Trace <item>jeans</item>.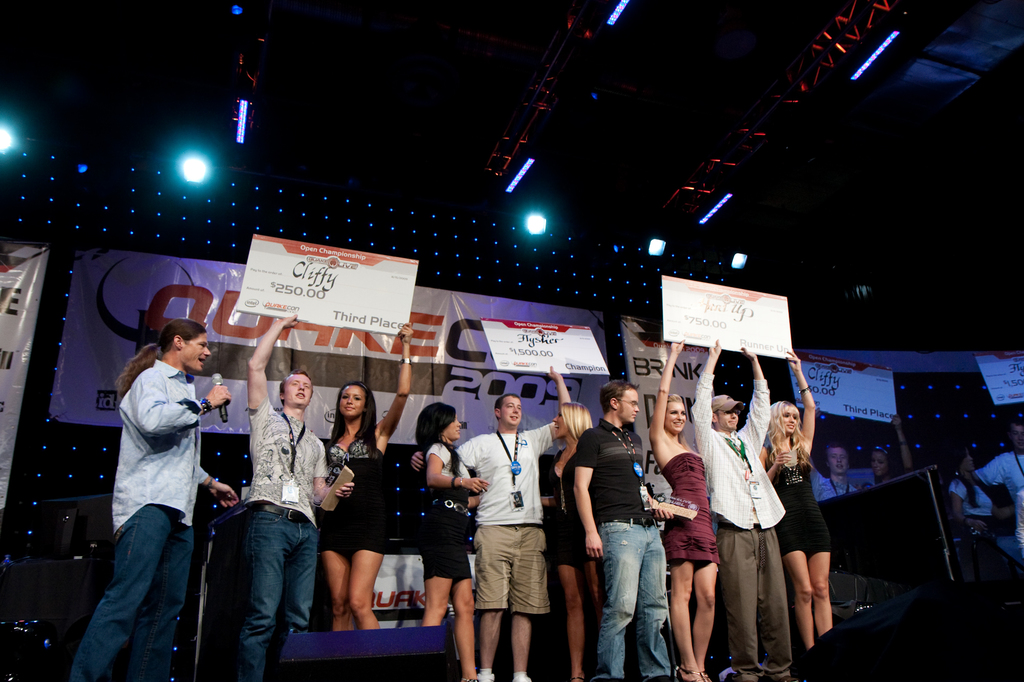
Traced to x1=605, y1=532, x2=675, y2=681.
